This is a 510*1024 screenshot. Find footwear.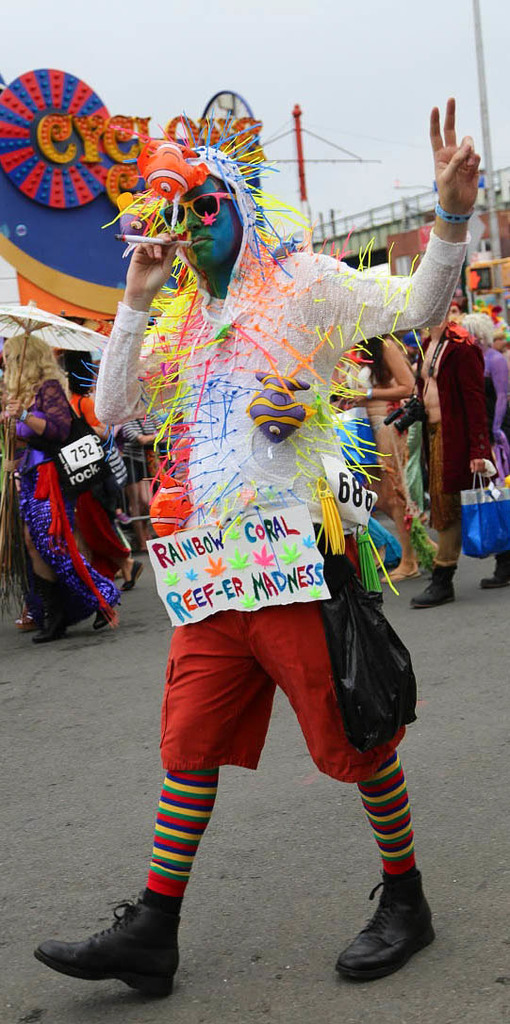
Bounding box: (93,604,123,632).
